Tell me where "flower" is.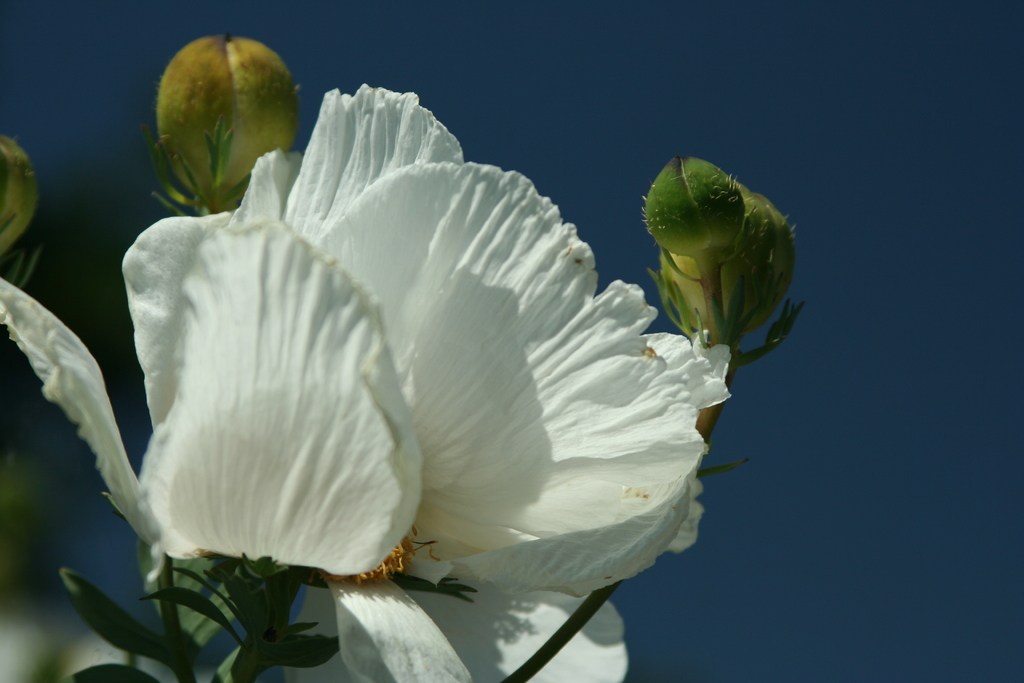
"flower" is at select_region(82, 57, 785, 676).
